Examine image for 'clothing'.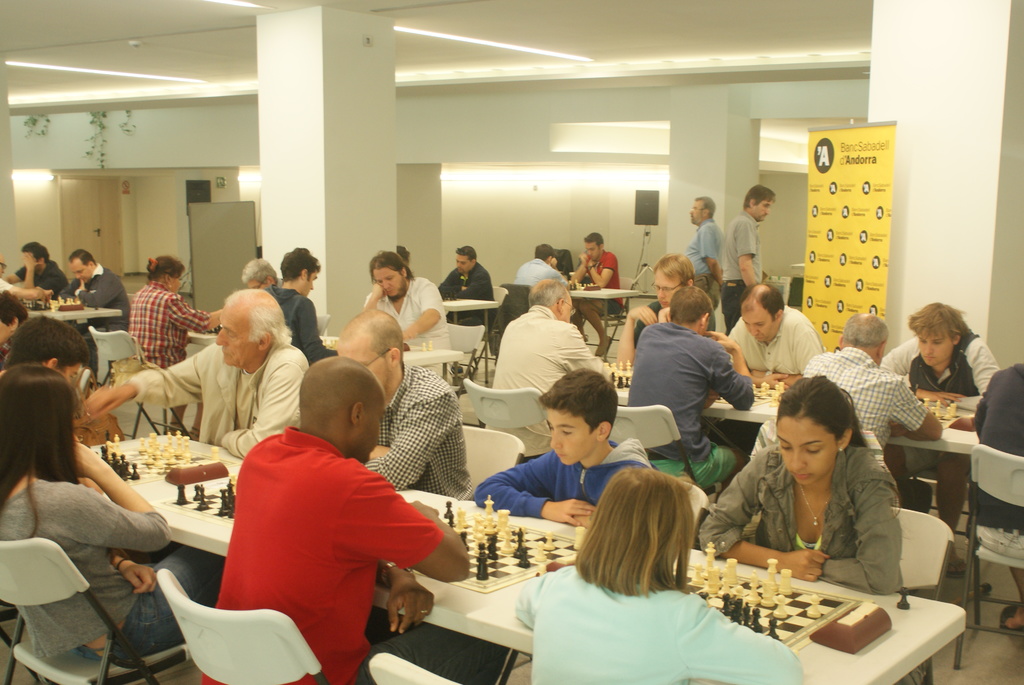
Examination result: <region>684, 215, 722, 303</region>.
